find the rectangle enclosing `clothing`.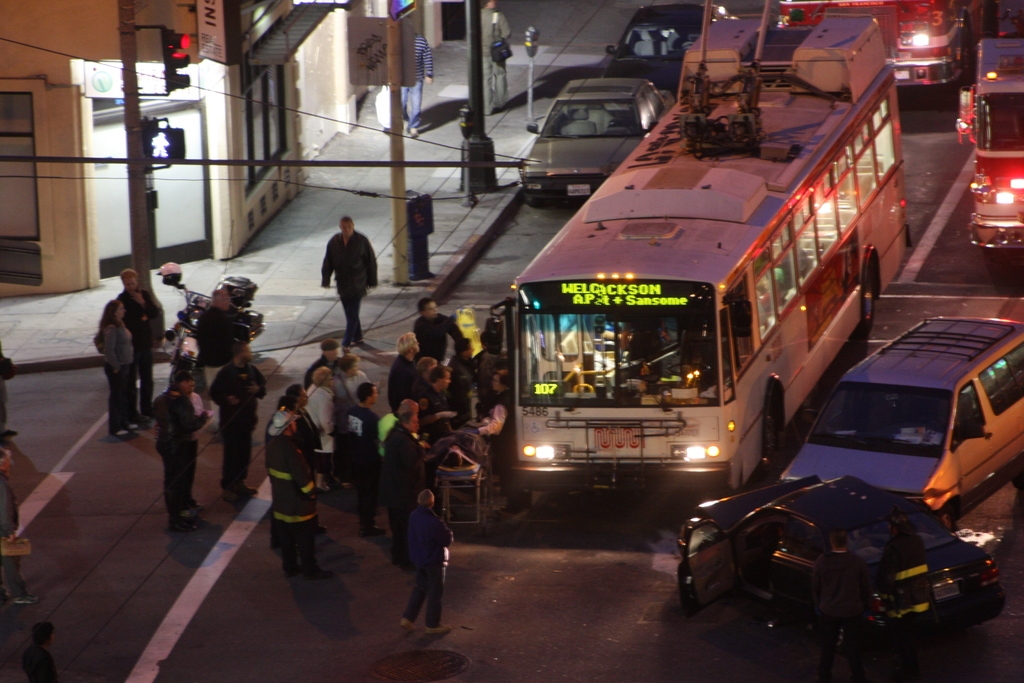
crop(304, 374, 348, 482).
